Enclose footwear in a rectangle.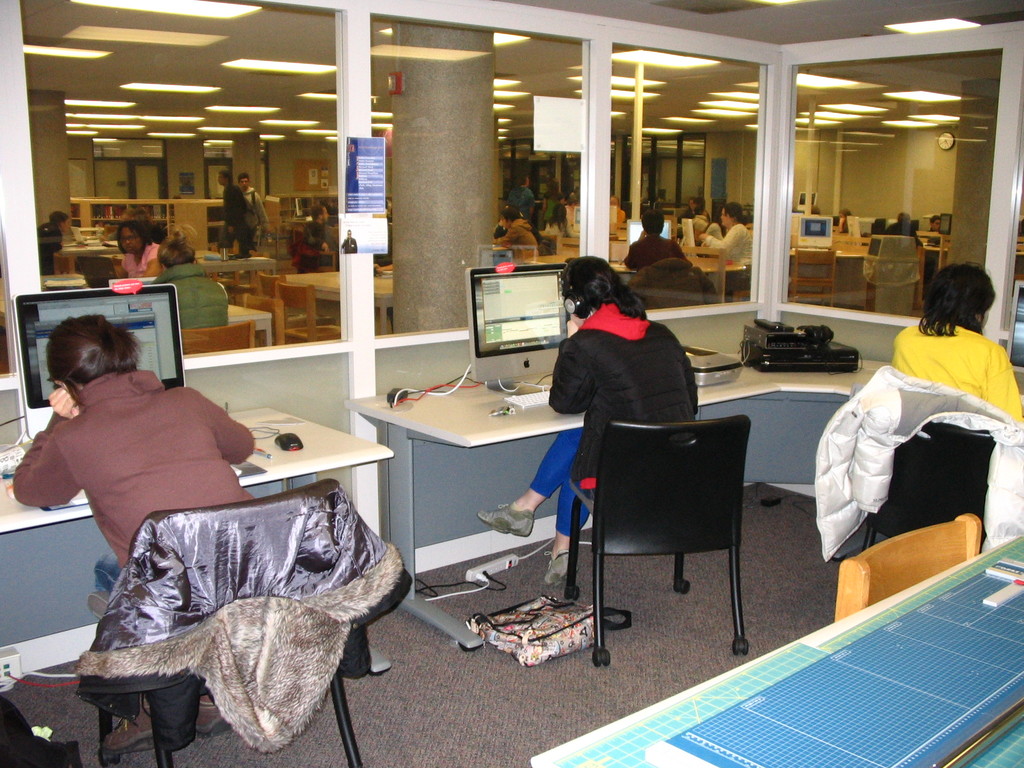
box=[102, 700, 154, 749].
